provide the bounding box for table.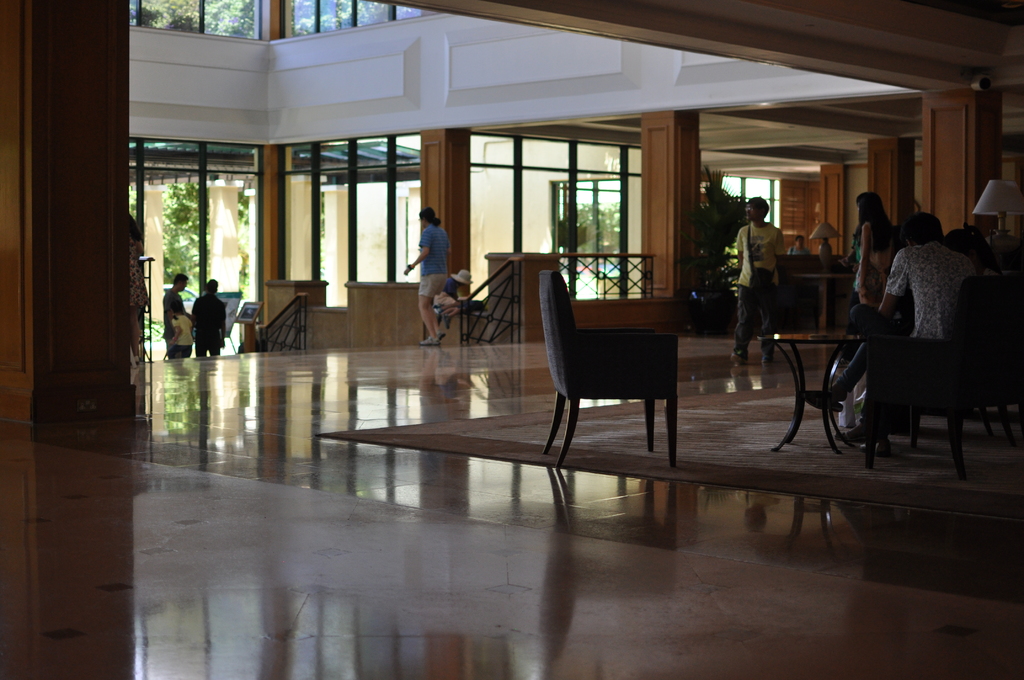
(x1=759, y1=332, x2=888, y2=457).
